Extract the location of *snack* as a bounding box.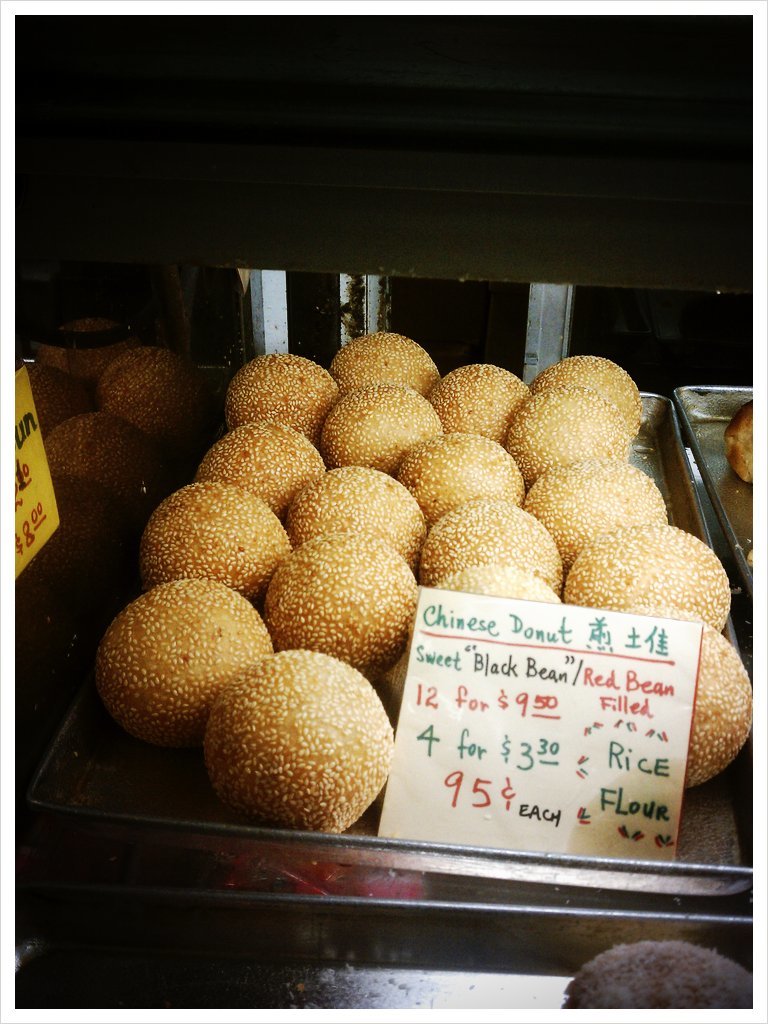
pyautogui.locateOnScreen(601, 608, 761, 798).
